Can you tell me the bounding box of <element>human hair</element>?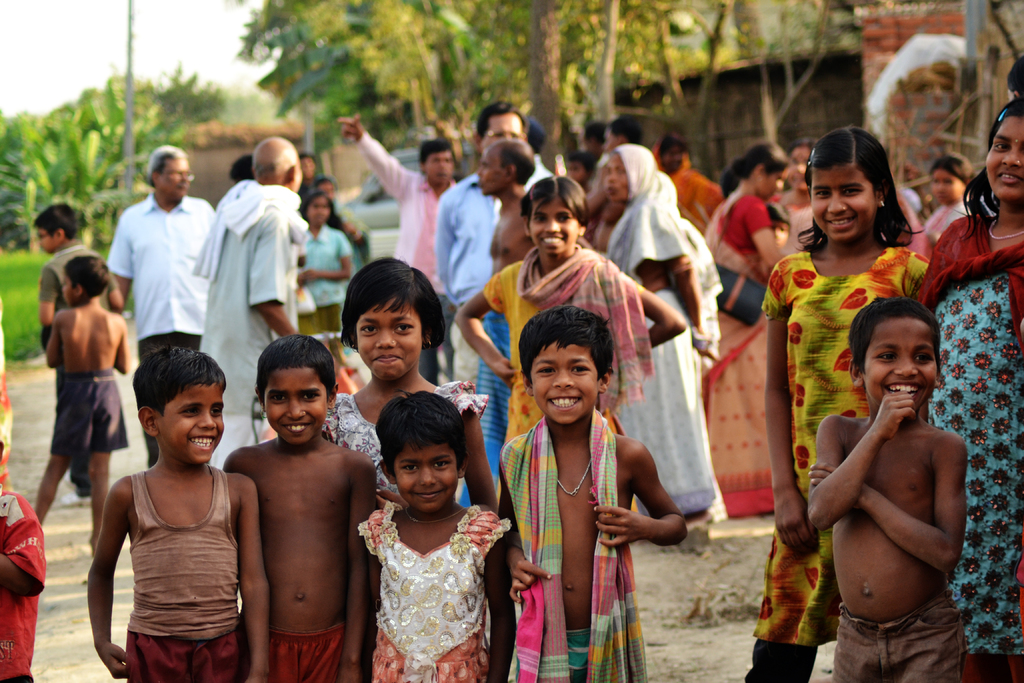
box(812, 126, 913, 256).
